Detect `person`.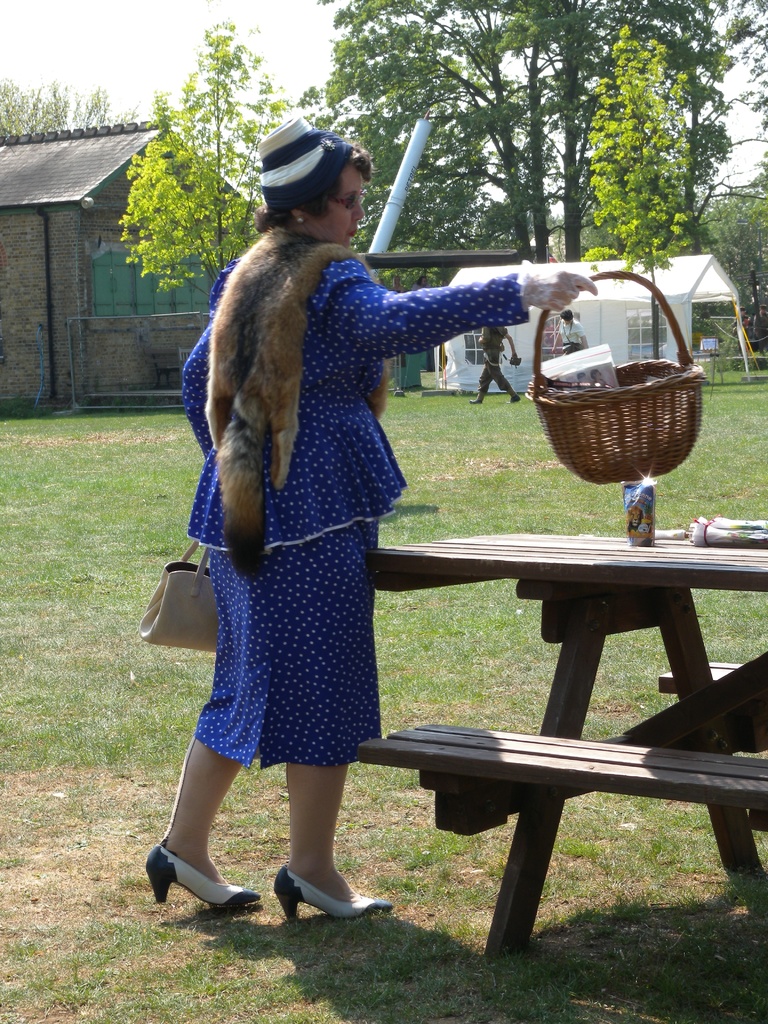
Detected at 173/99/524/932.
